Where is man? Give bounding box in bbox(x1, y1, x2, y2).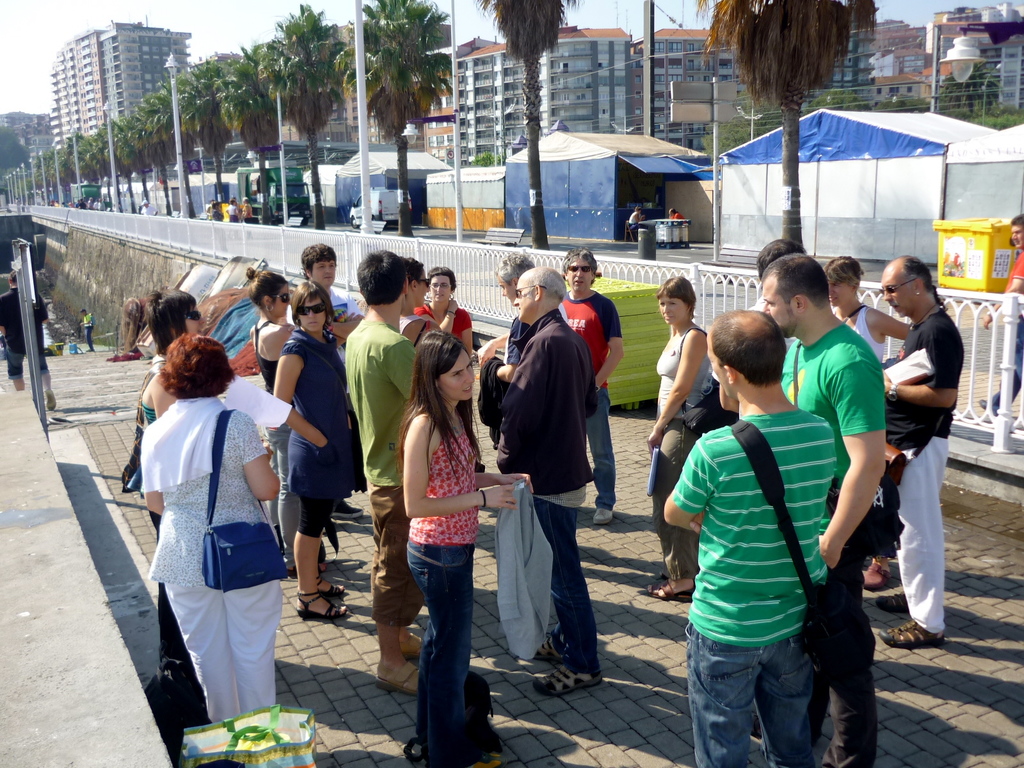
bbox(762, 253, 885, 767).
